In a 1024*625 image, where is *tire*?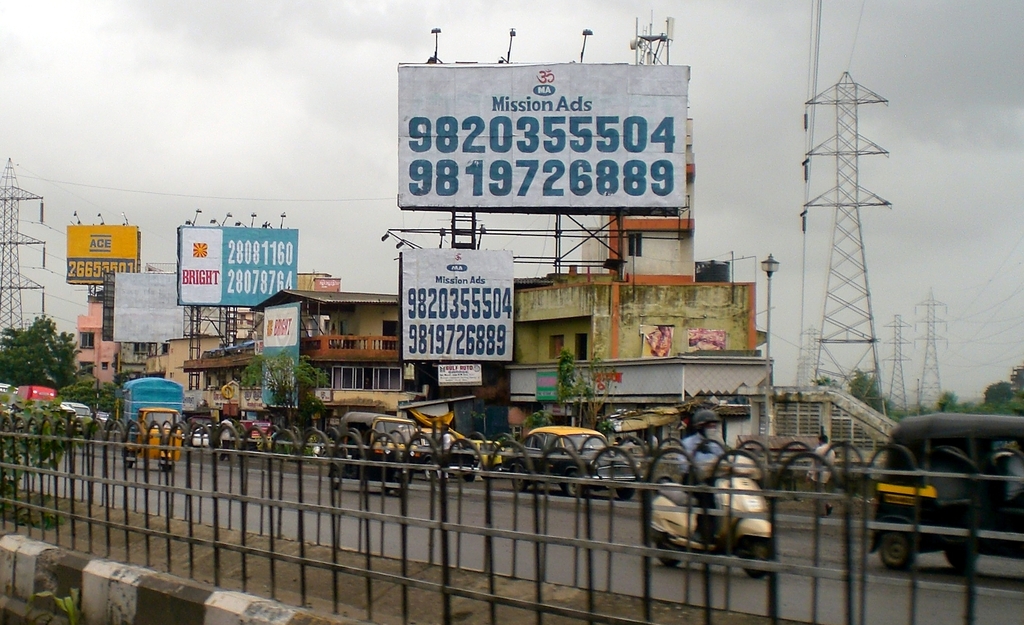
[567,473,576,498].
